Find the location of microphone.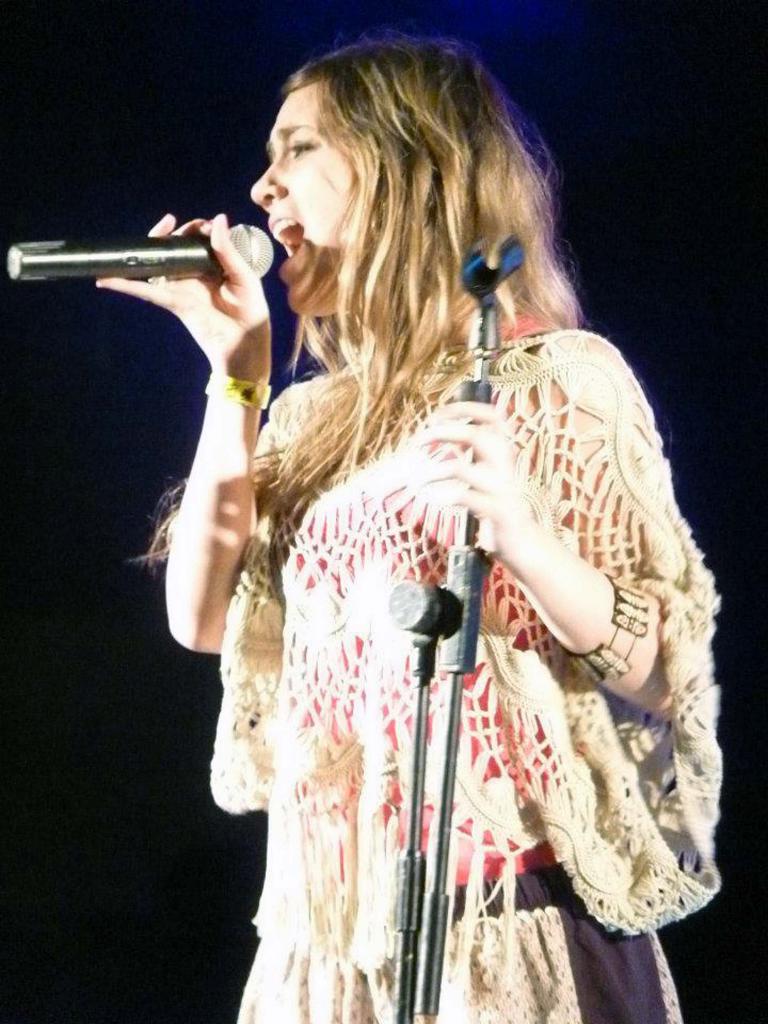
Location: 0 218 281 286.
